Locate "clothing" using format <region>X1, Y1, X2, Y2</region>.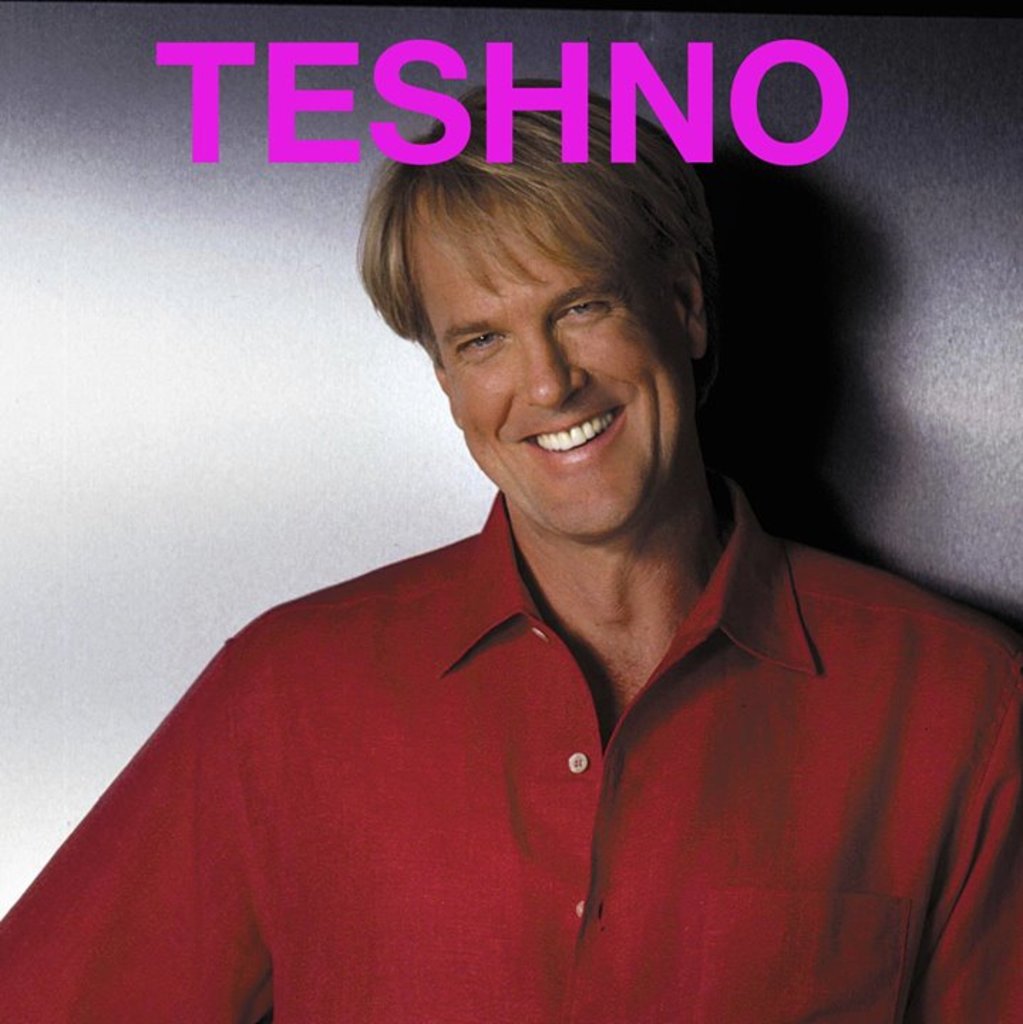
<region>54, 482, 992, 997</region>.
